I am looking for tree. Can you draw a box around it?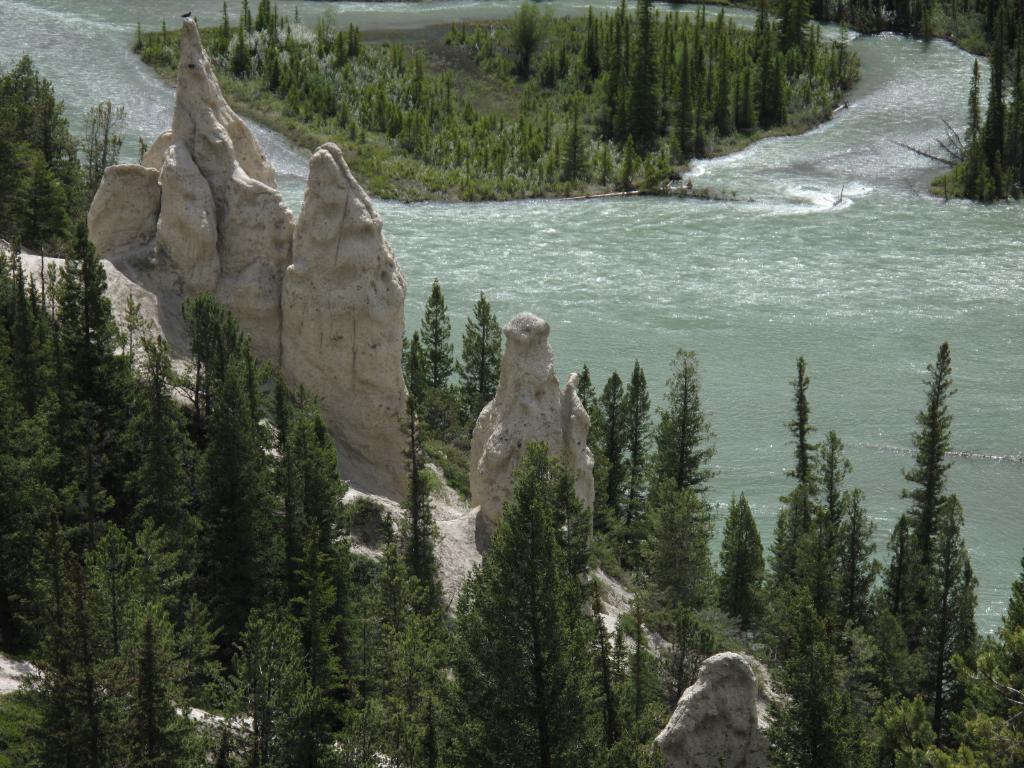
Sure, the bounding box is x1=897 y1=313 x2=988 y2=729.
